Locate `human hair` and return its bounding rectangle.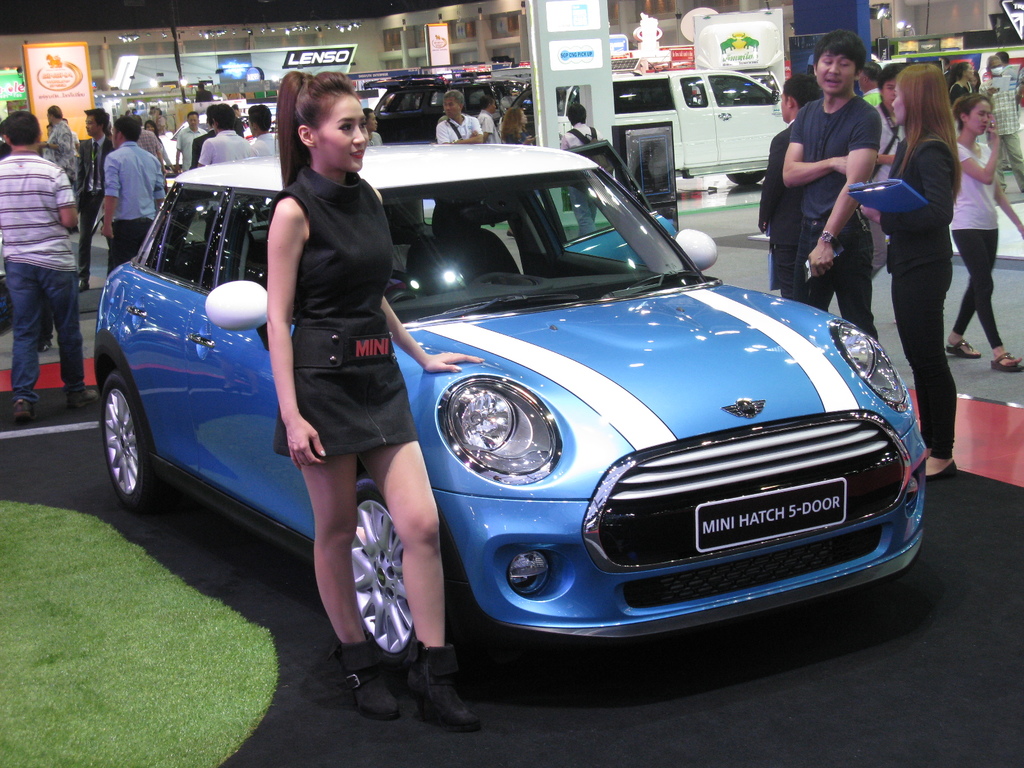
[left=952, top=85, right=993, bottom=134].
